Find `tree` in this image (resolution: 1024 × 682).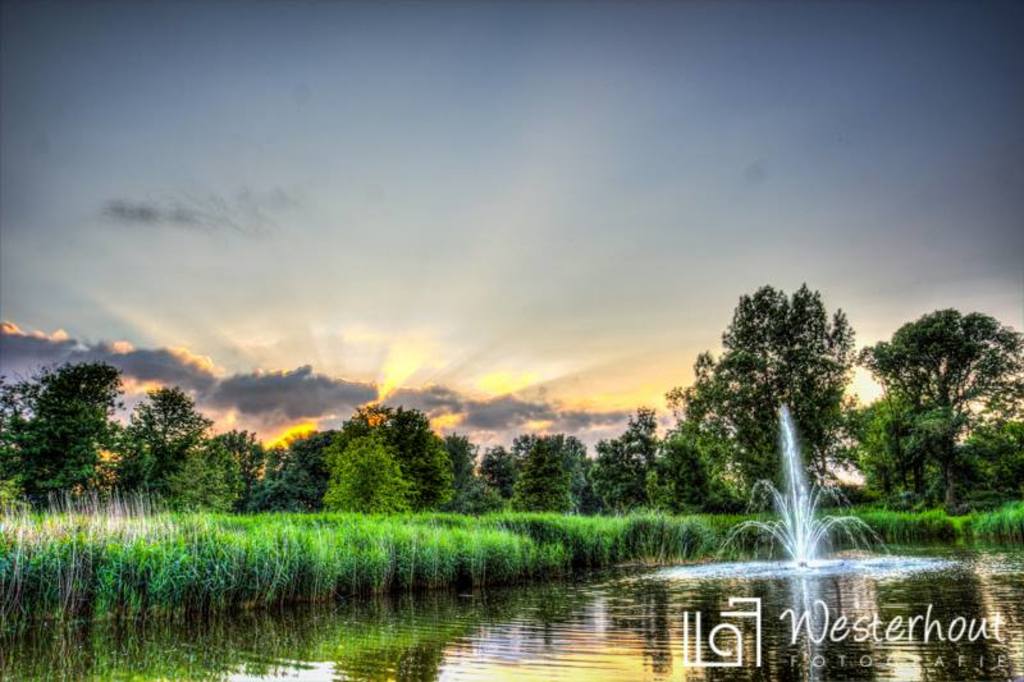
pyautogui.locateOnScreen(952, 417, 1023, 511).
